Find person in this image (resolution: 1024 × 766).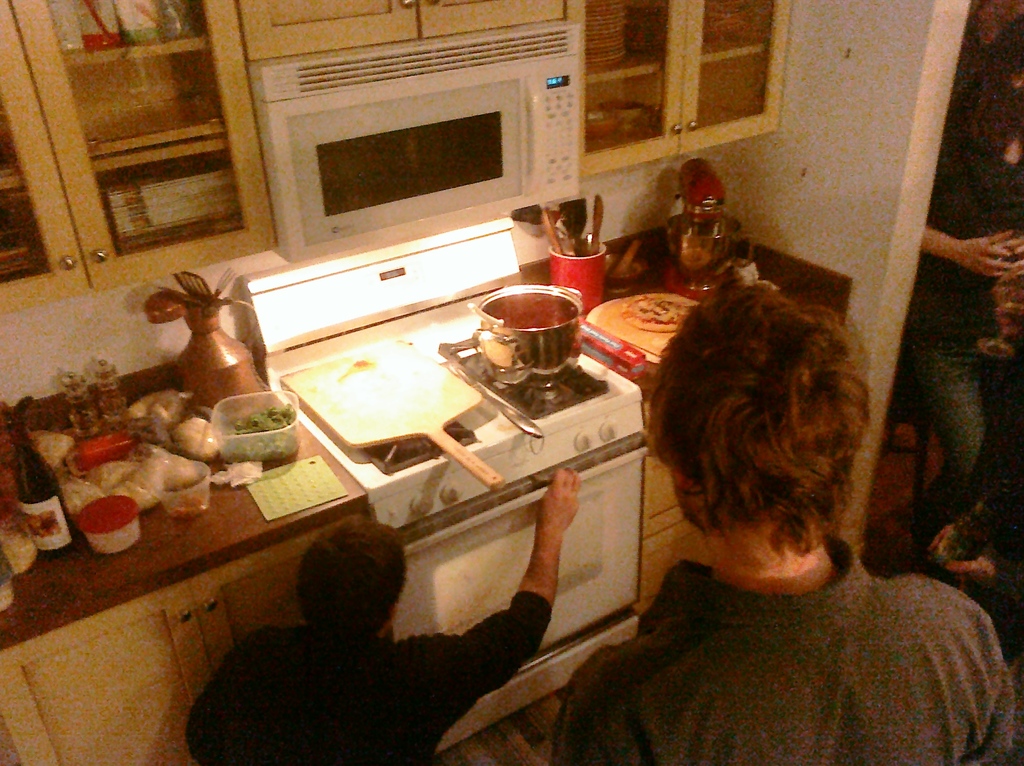
(186, 467, 580, 765).
